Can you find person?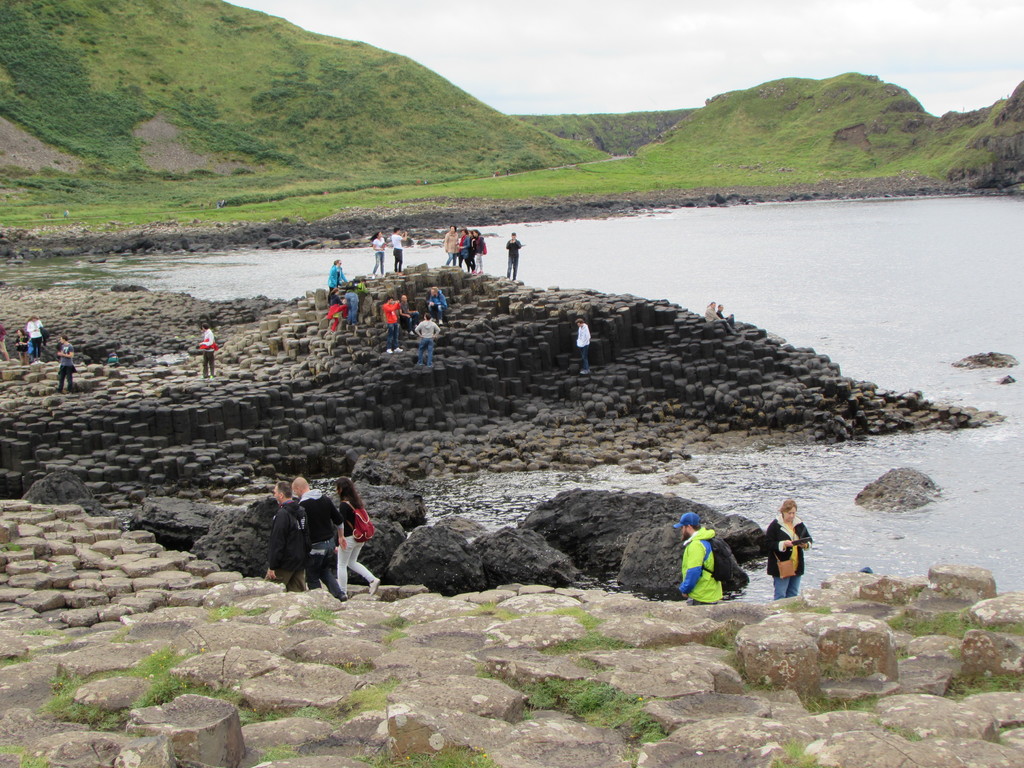
Yes, bounding box: BBox(368, 228, 385, 275).
